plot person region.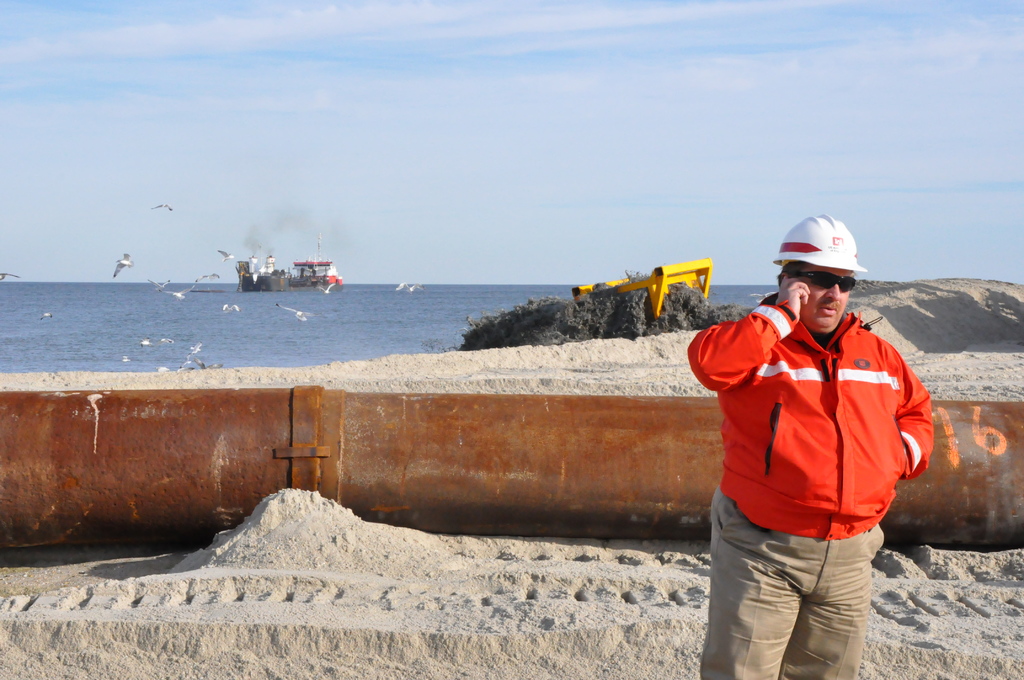
Plotted at x1=697 y1=228 x2=950 y2=645.
